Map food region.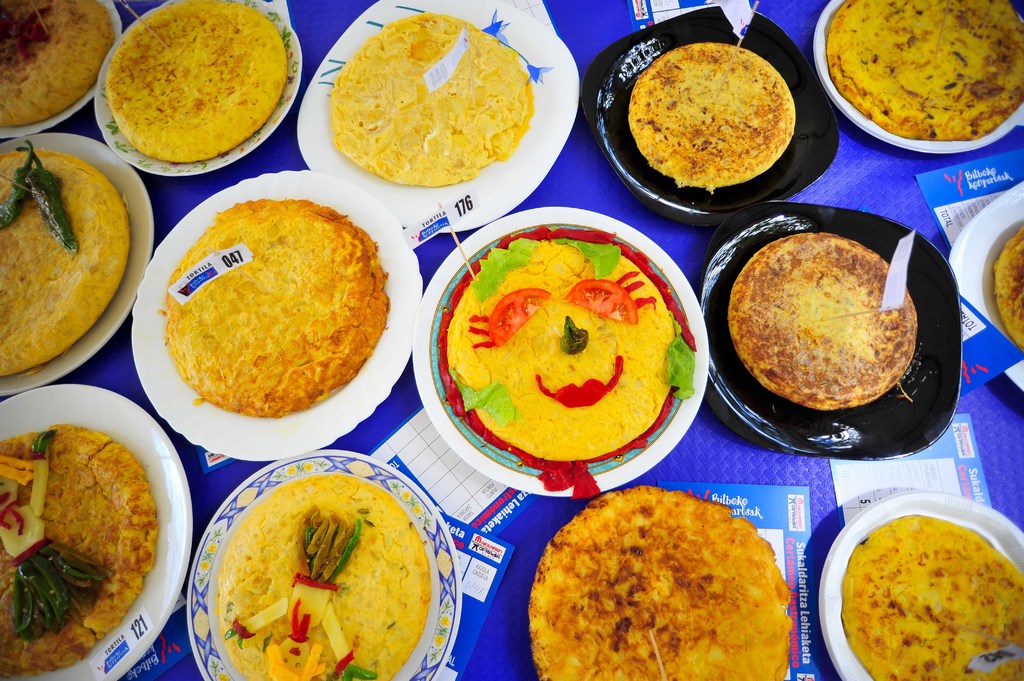
Mapped to 165:196:388:419.
